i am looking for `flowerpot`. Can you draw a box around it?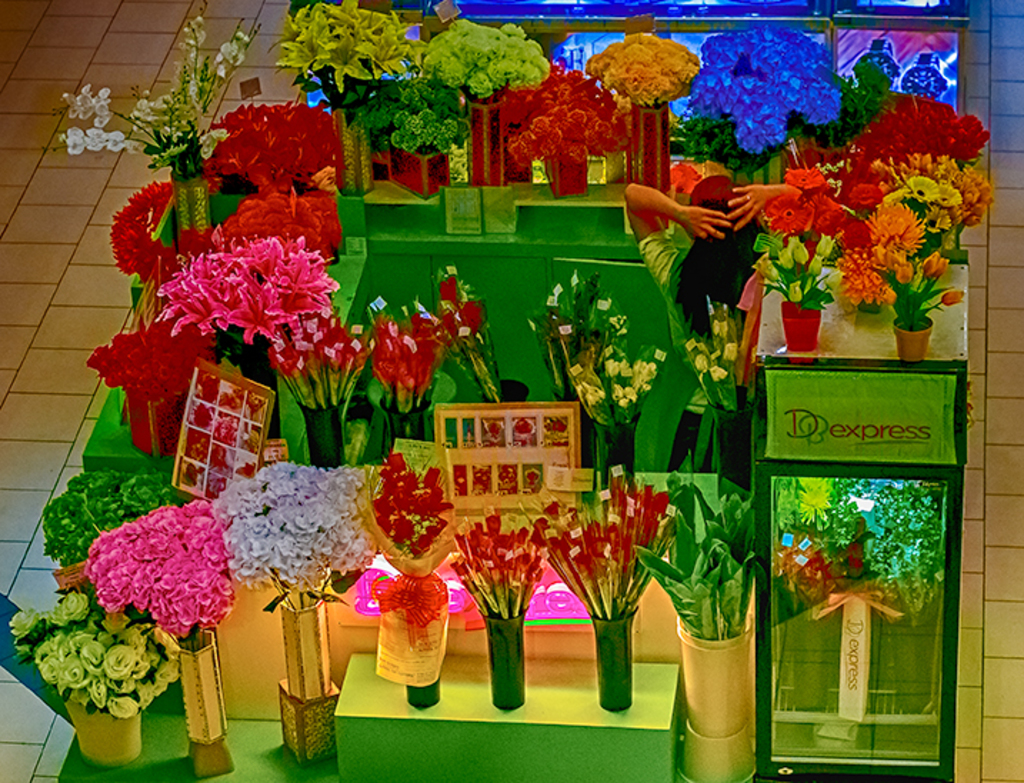
Sure, the bounding box is (706,399,753,490).
